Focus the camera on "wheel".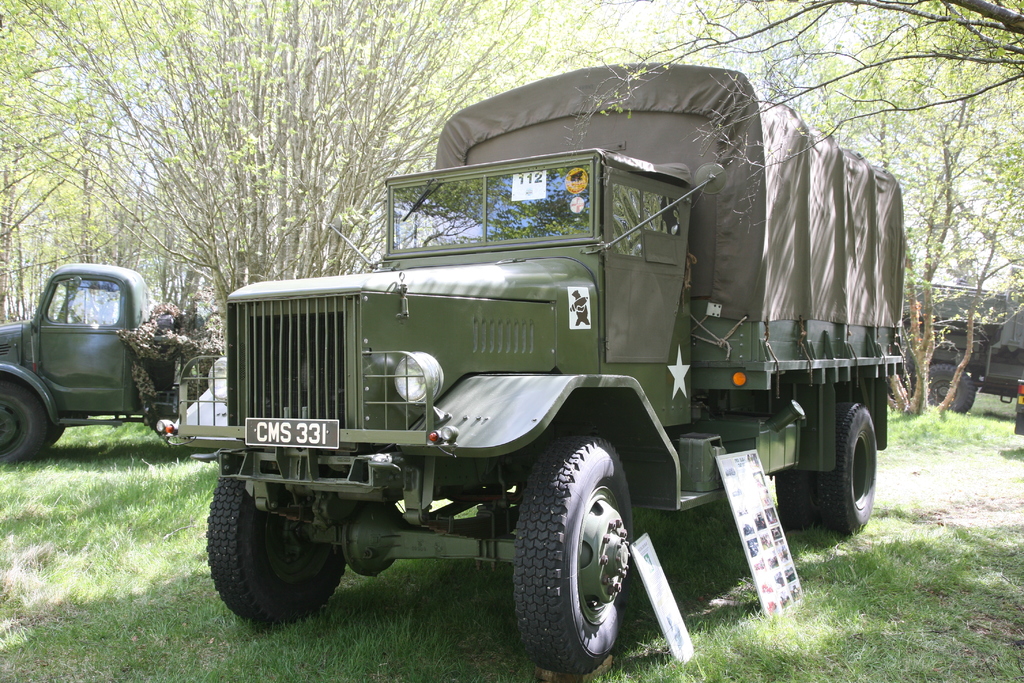
Focus region: 205, 462, 343, 628.
